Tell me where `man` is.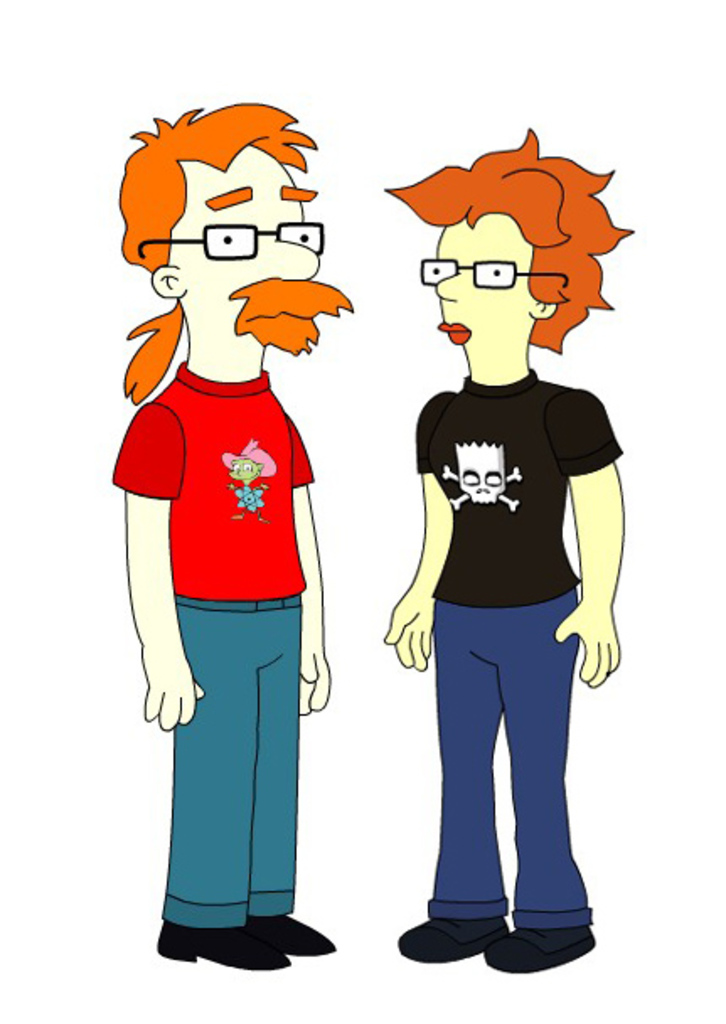
`man` is at BBox(123, 204, 339, 962).
